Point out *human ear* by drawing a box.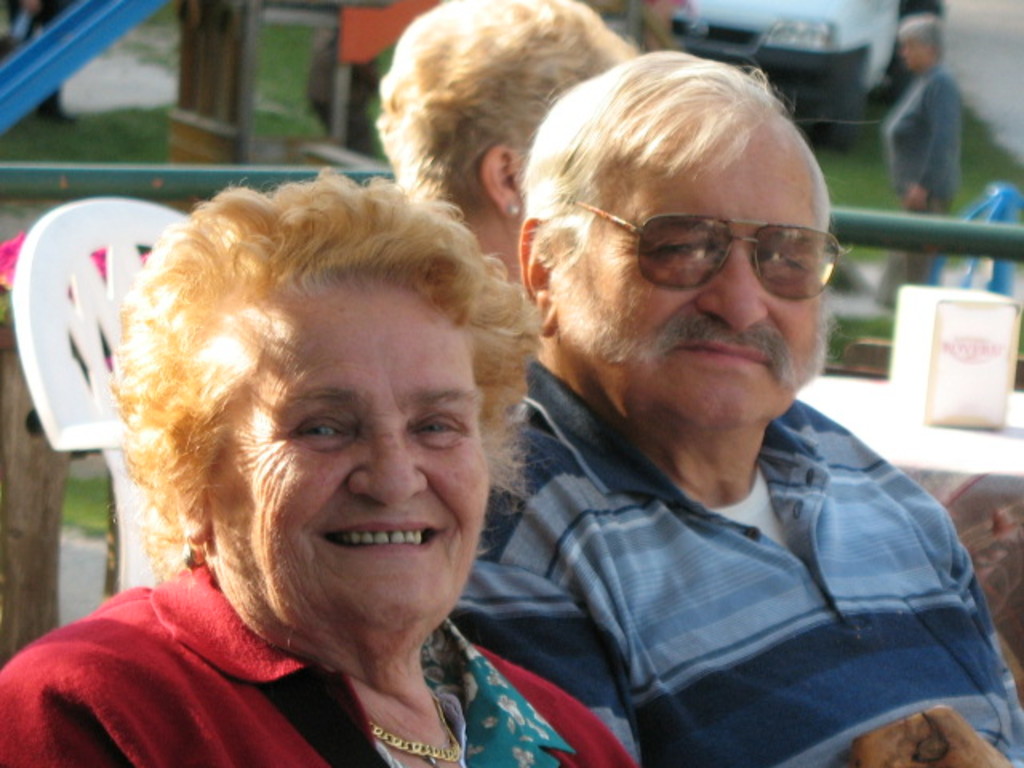
pyautogui.locateOnScreen(478, 141, 525, 221).
